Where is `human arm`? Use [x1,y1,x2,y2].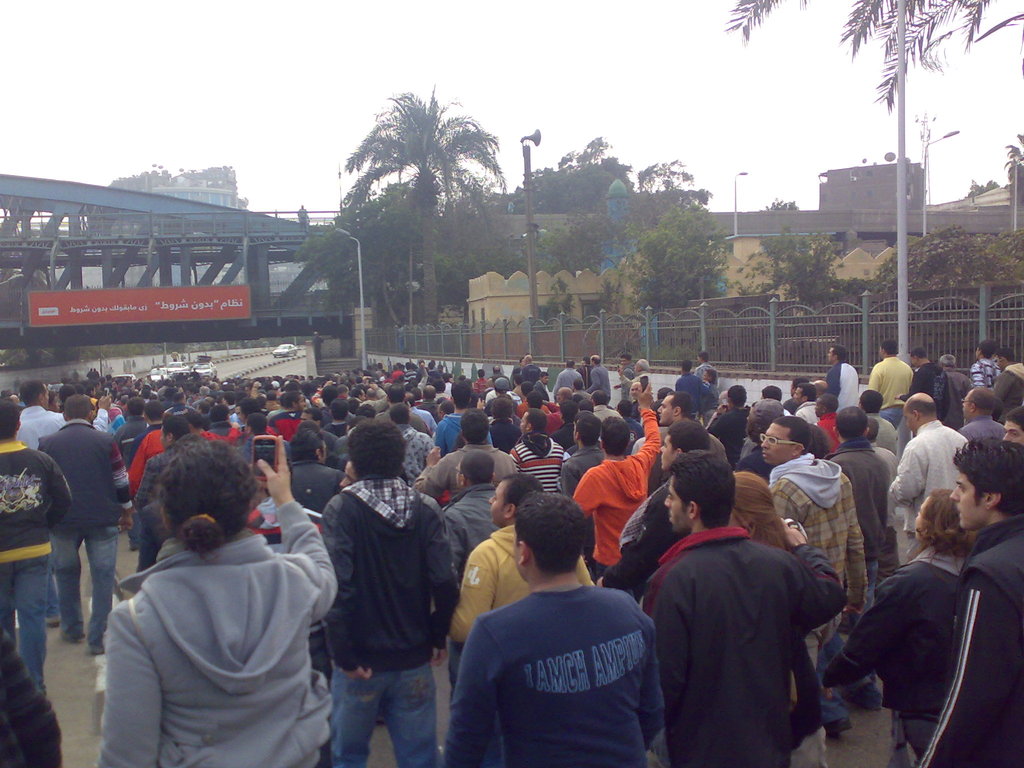
[593,495,673,590].
